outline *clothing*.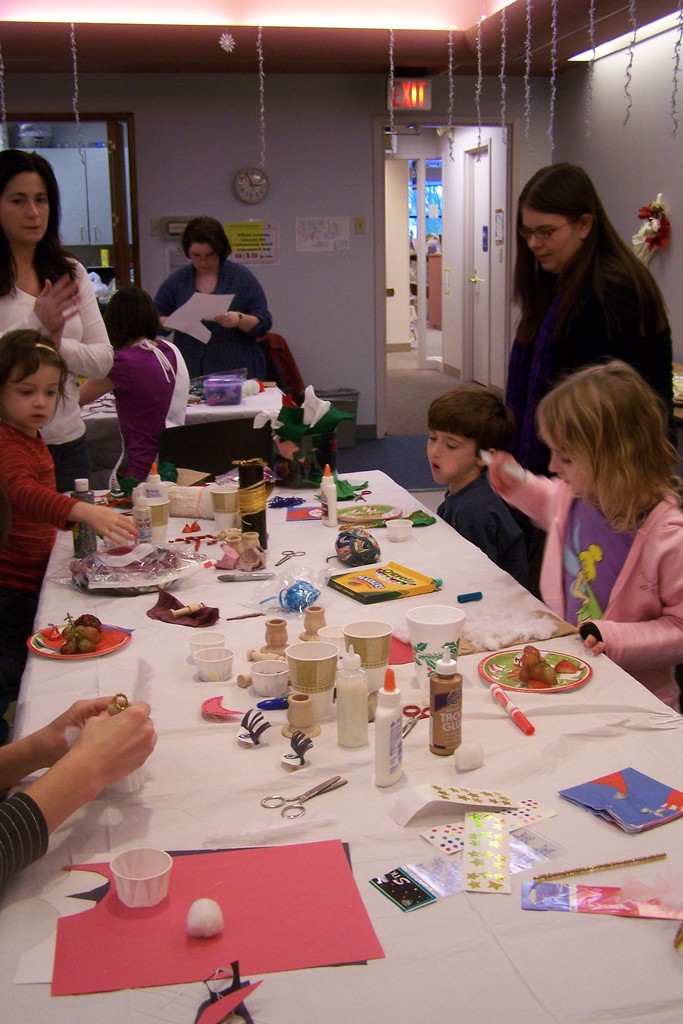
Outline: 434, 469, 534, 591.
